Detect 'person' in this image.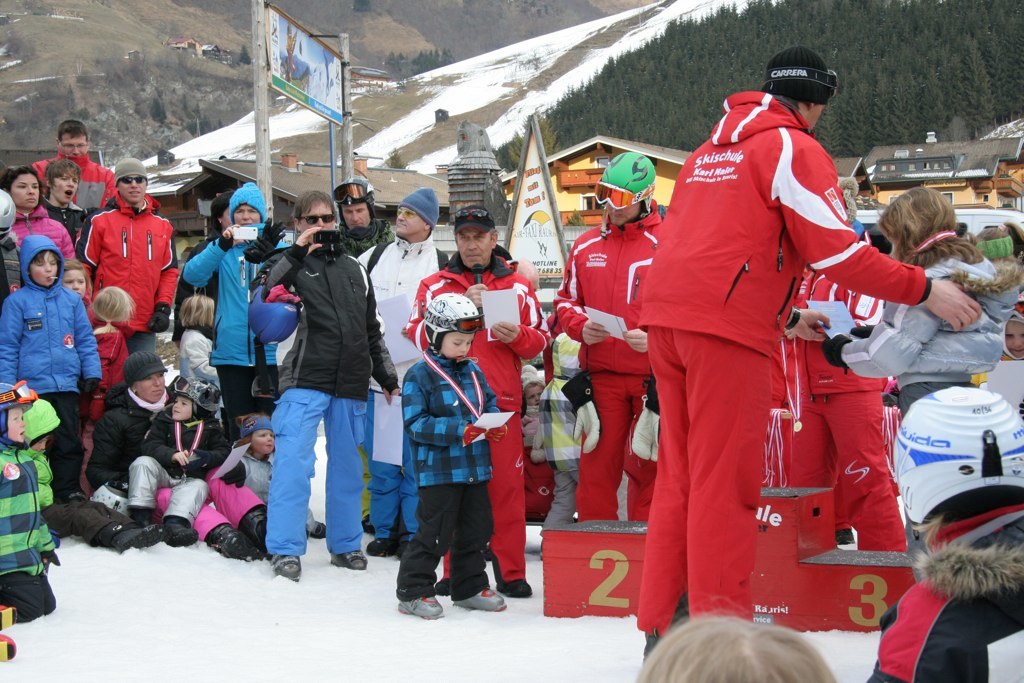
Detection: bbox=(0, 232, 102, 498).
